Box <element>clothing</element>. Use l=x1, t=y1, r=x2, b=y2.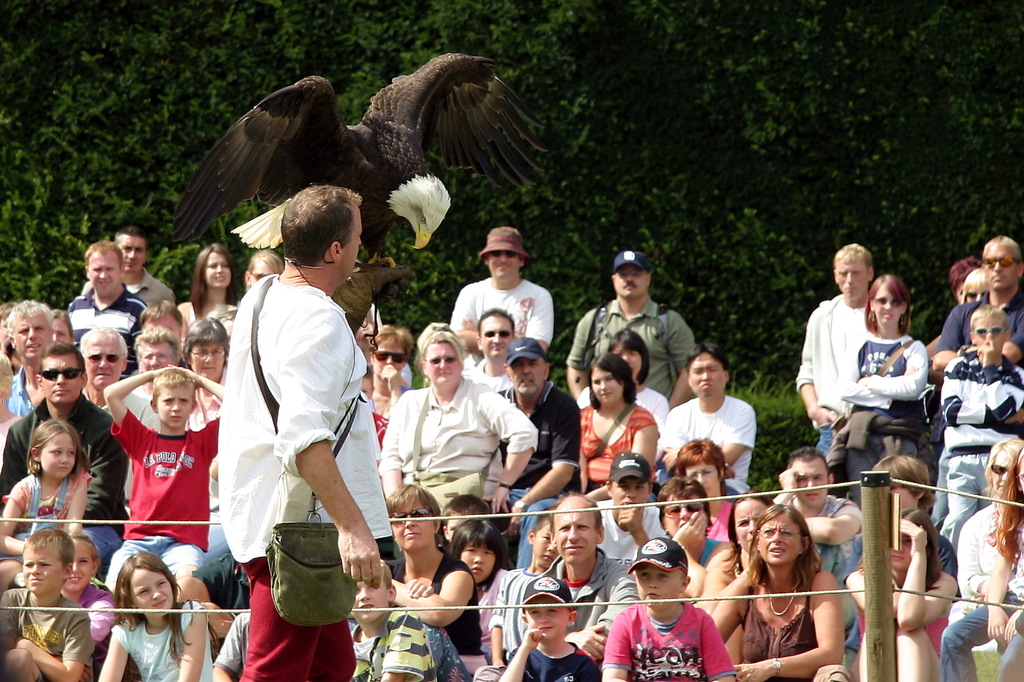
l=481, t=560, r=558, b=656.
